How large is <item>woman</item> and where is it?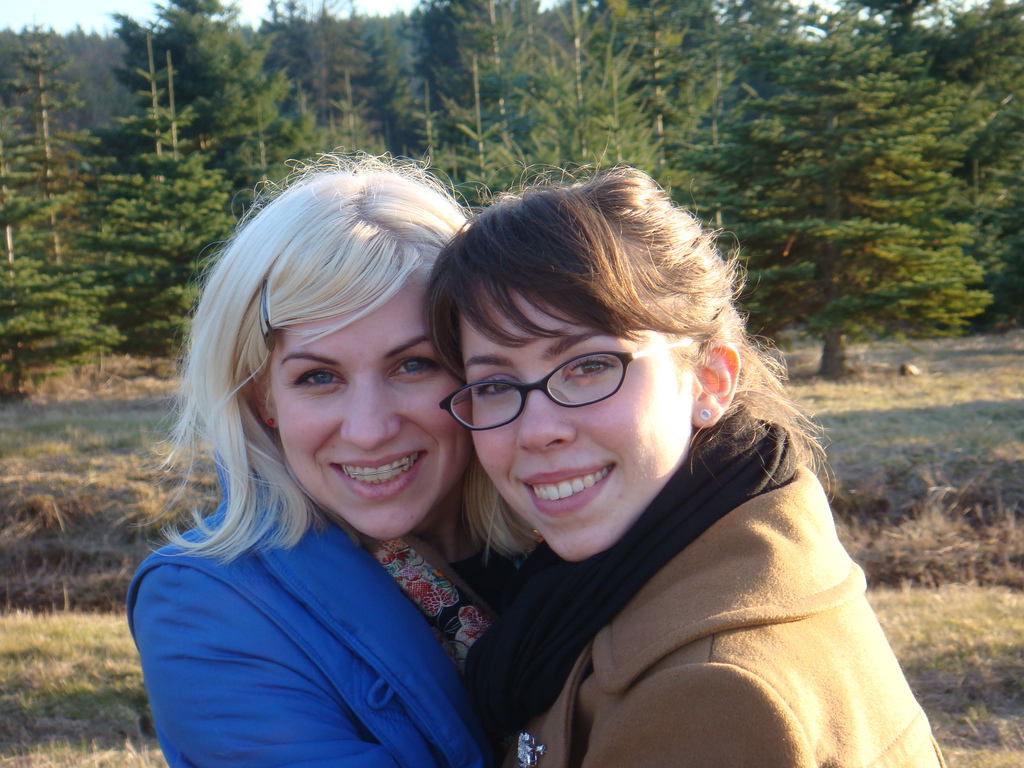
Bounding box: [426, 136, 949, 767].
